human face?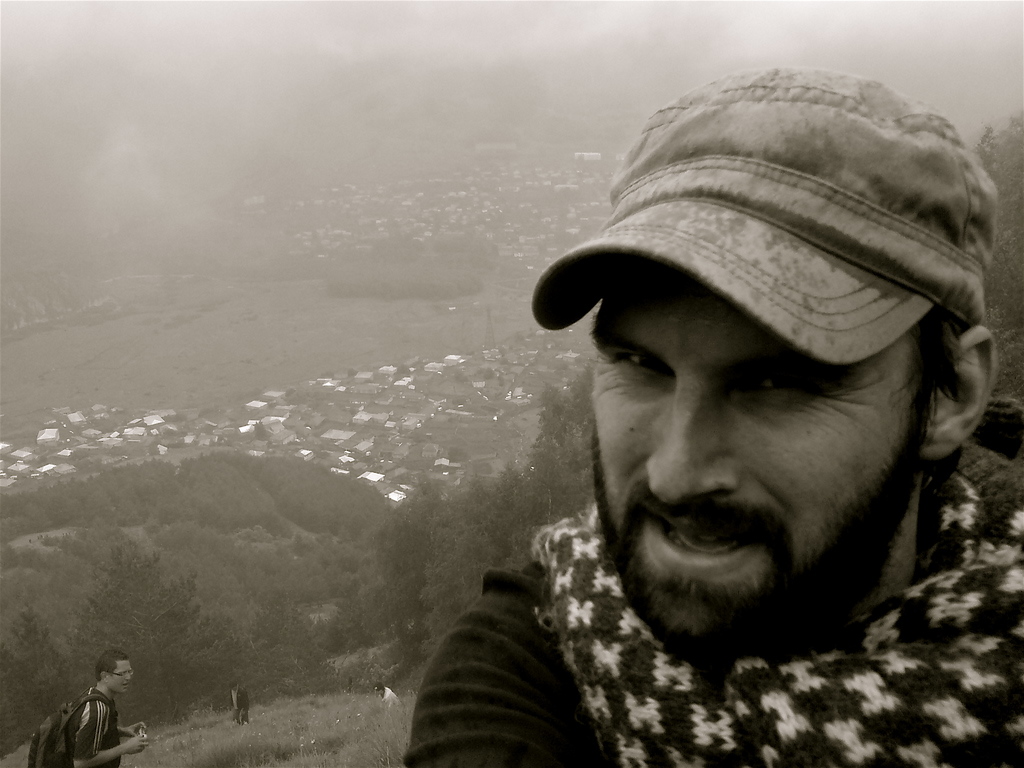
[110,660,131,696]
